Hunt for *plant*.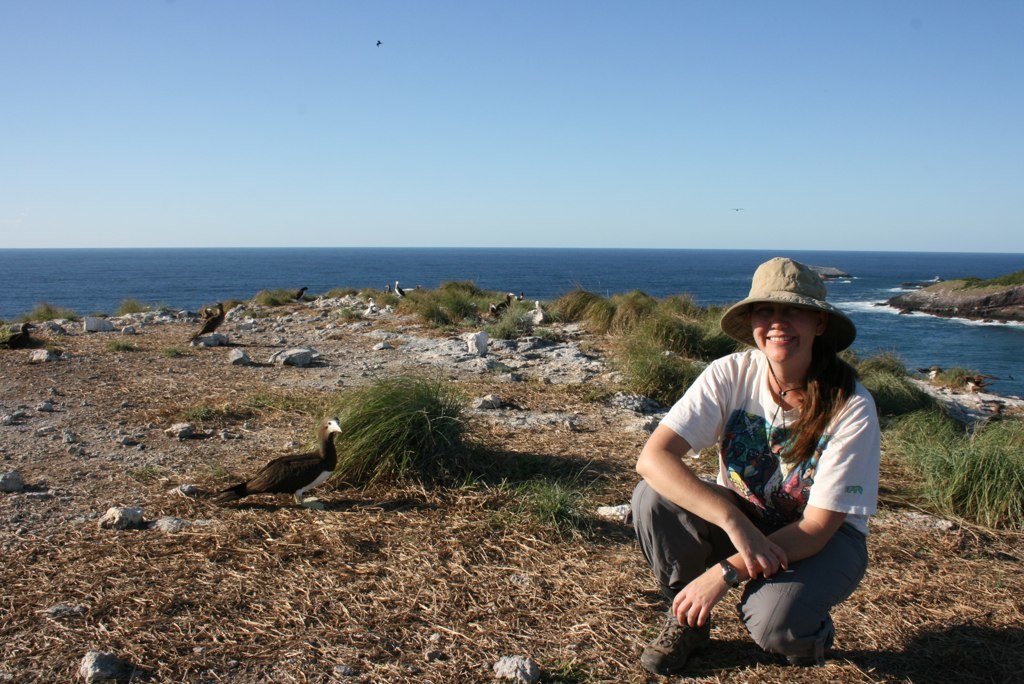
Hunted down at (x1=164, y1=346, x2=183, y2=358).
